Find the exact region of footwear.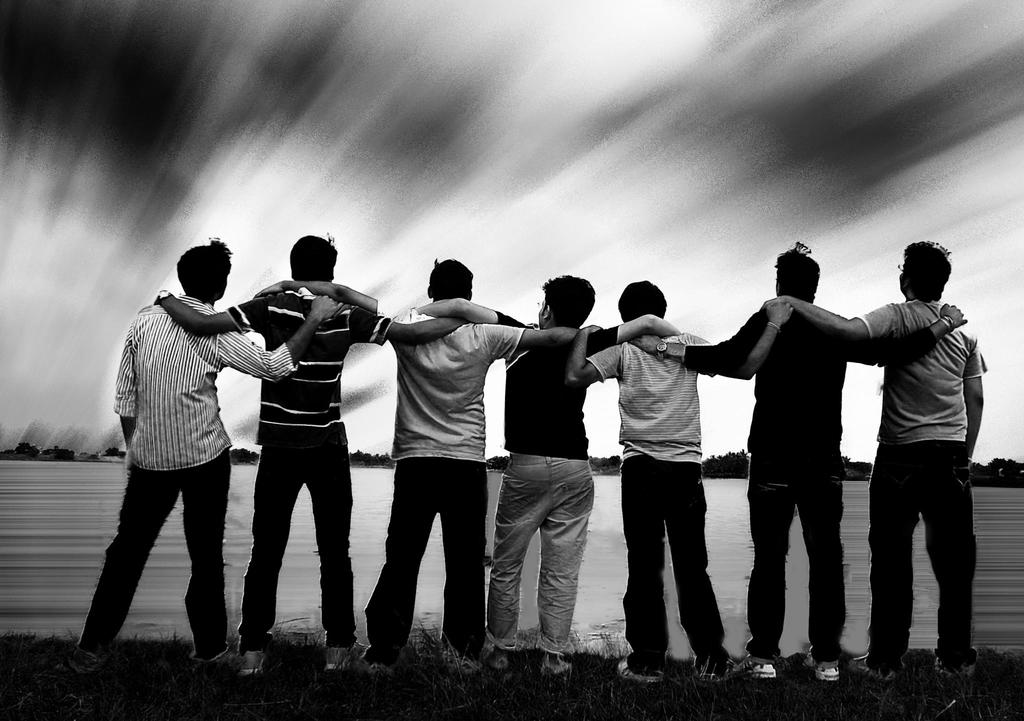
Exact region: {"left": 485, "top": 647, "right": 515, "bottom": 679}.
